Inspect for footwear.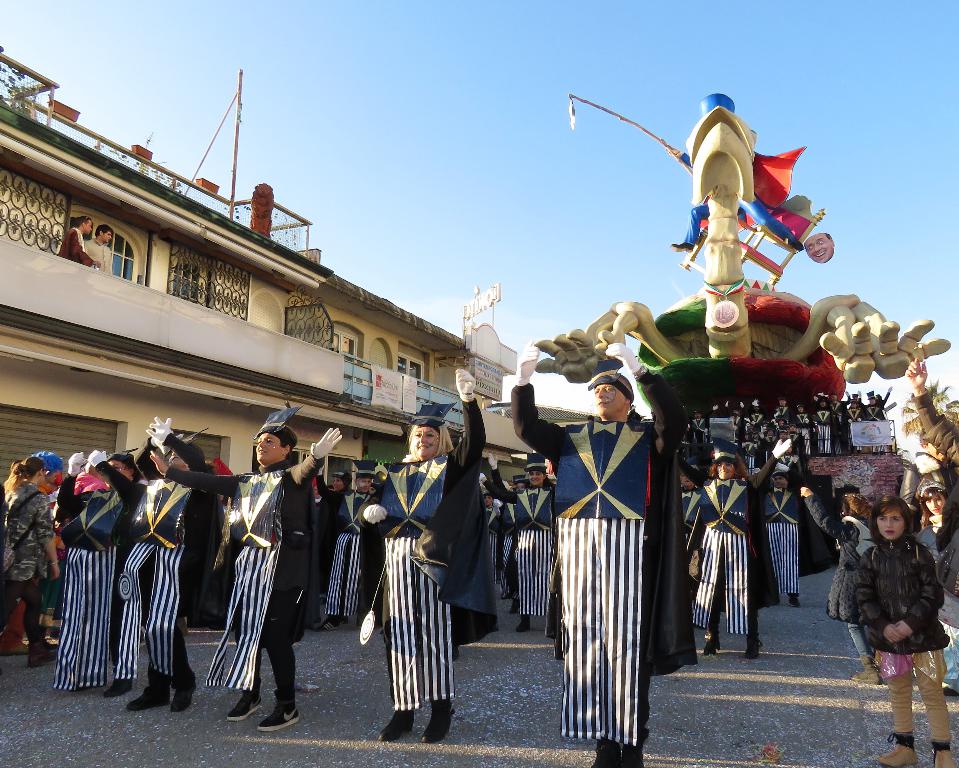
Inspection: rect(510, 611, 535, 632).
